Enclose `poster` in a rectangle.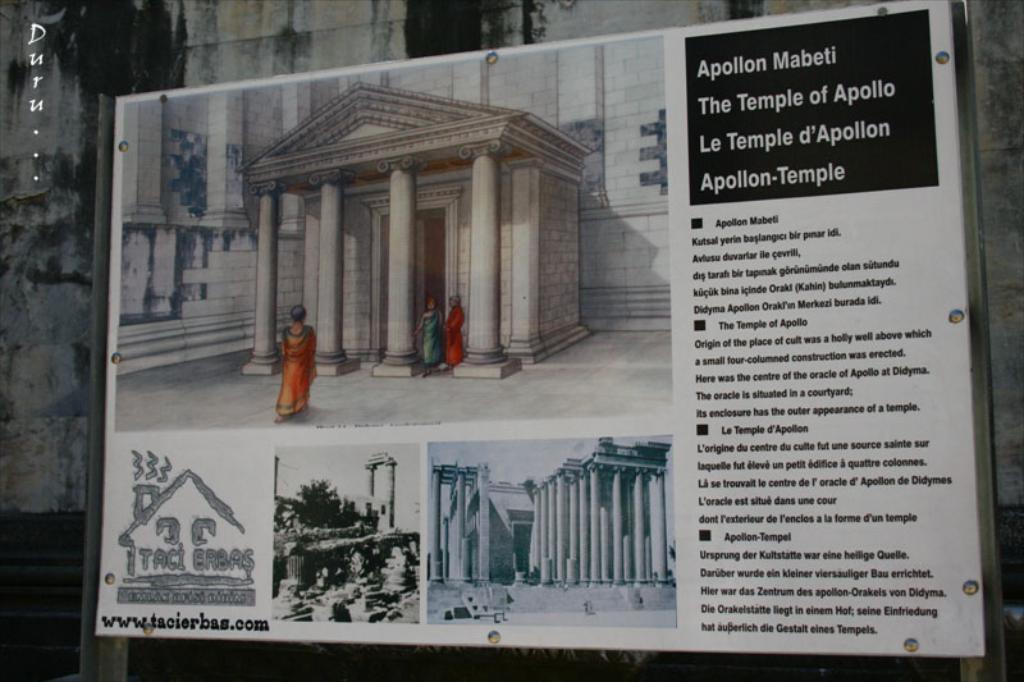
left=93, top=0, right=986, bottom=653.
